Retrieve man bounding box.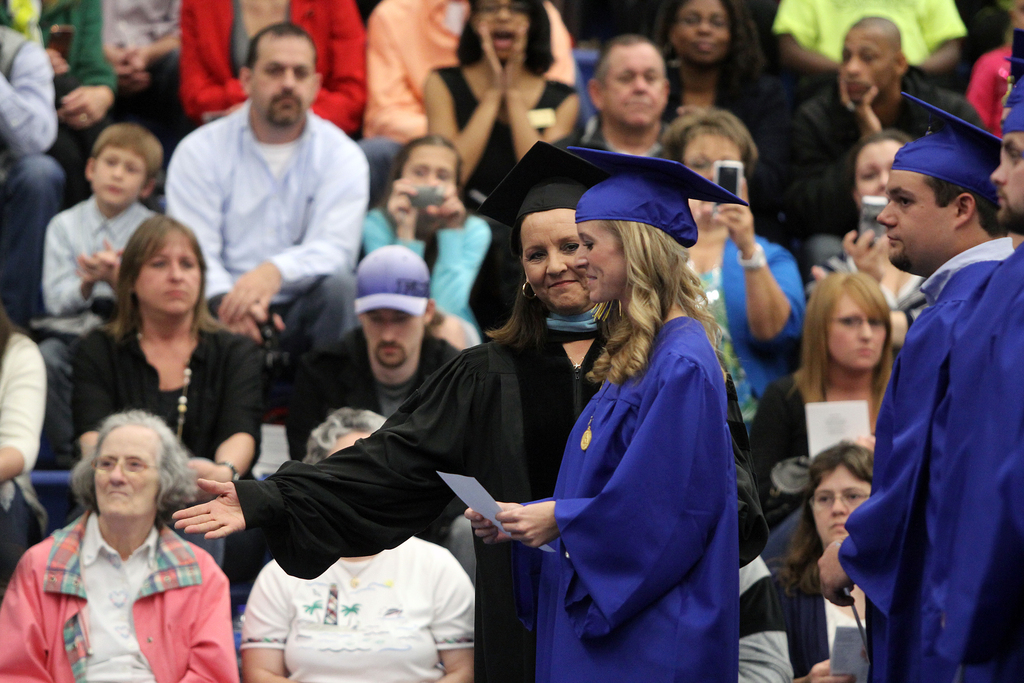
Bounding box: <region>552, 24, 692, 167</region>.
